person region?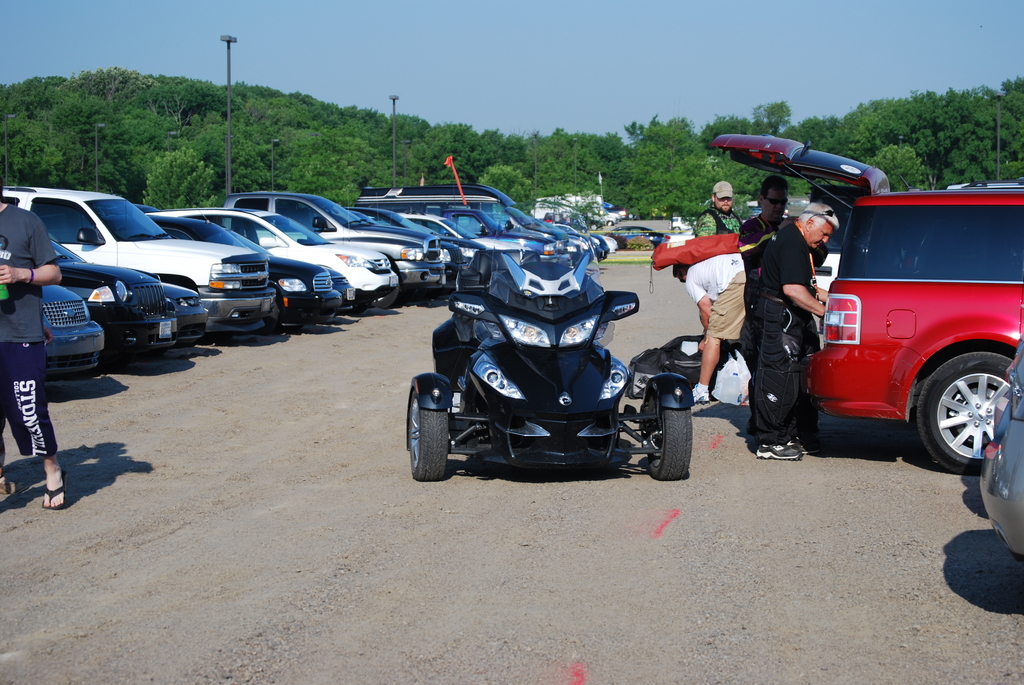
box(756, 197, 831, 466)
